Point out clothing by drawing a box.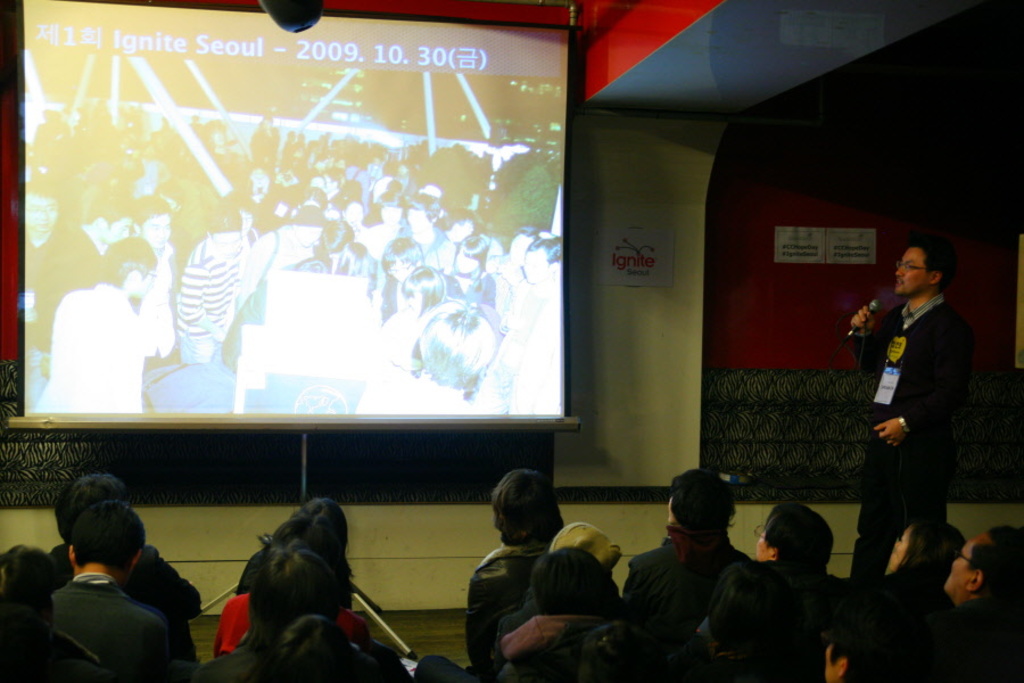
{"left": 463, "top": 537, "right": 621, "bottom": 658}.
